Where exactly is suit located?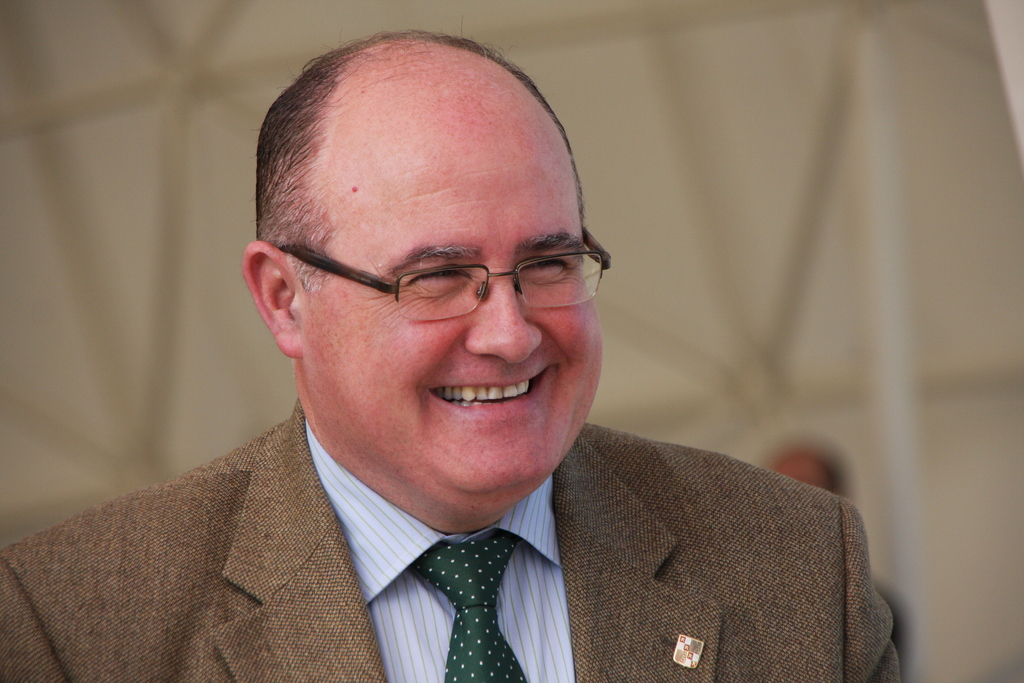
Its bounding box is [24, 383, 790, 666].
